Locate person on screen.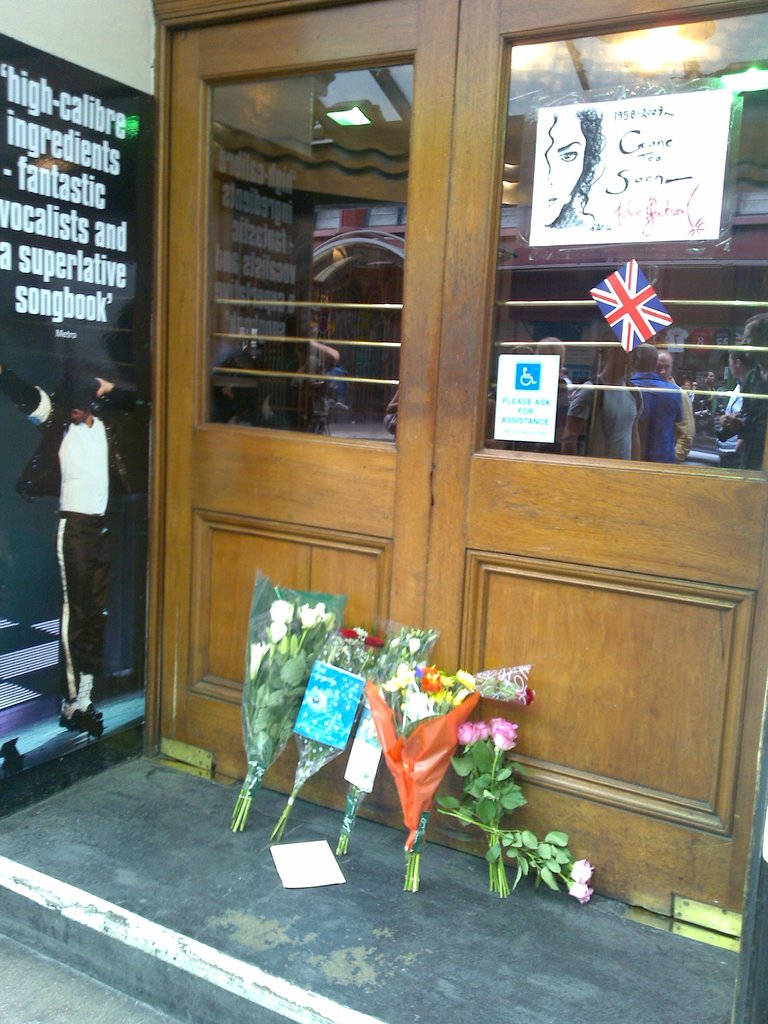
On screen at [548, 106, 598, 225].
